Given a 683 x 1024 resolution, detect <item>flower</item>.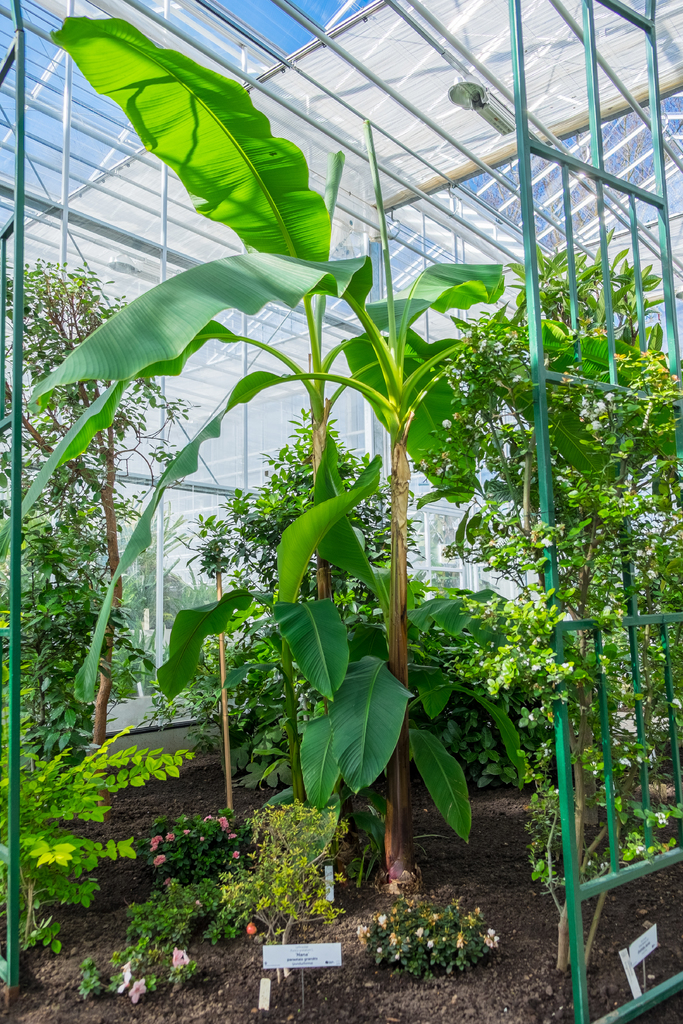
{"x1": 555, "y1": 606, "x2": 579, "y2": 627}.
